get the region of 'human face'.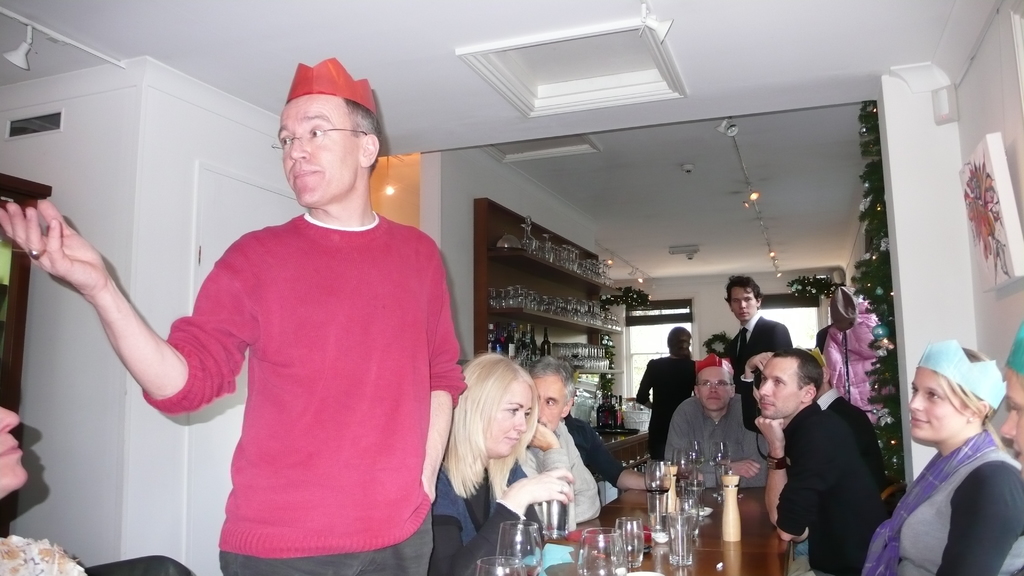
region(489, 382, 532, 456).
